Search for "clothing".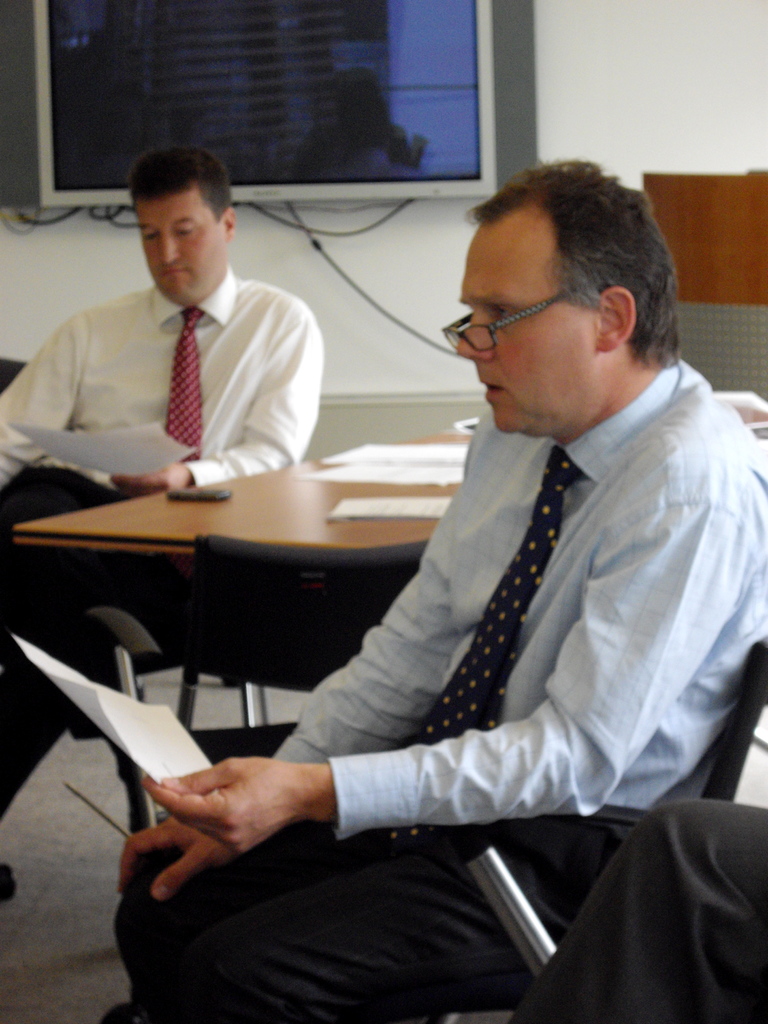
Found at bbox=(0, 265, 326, 829).
